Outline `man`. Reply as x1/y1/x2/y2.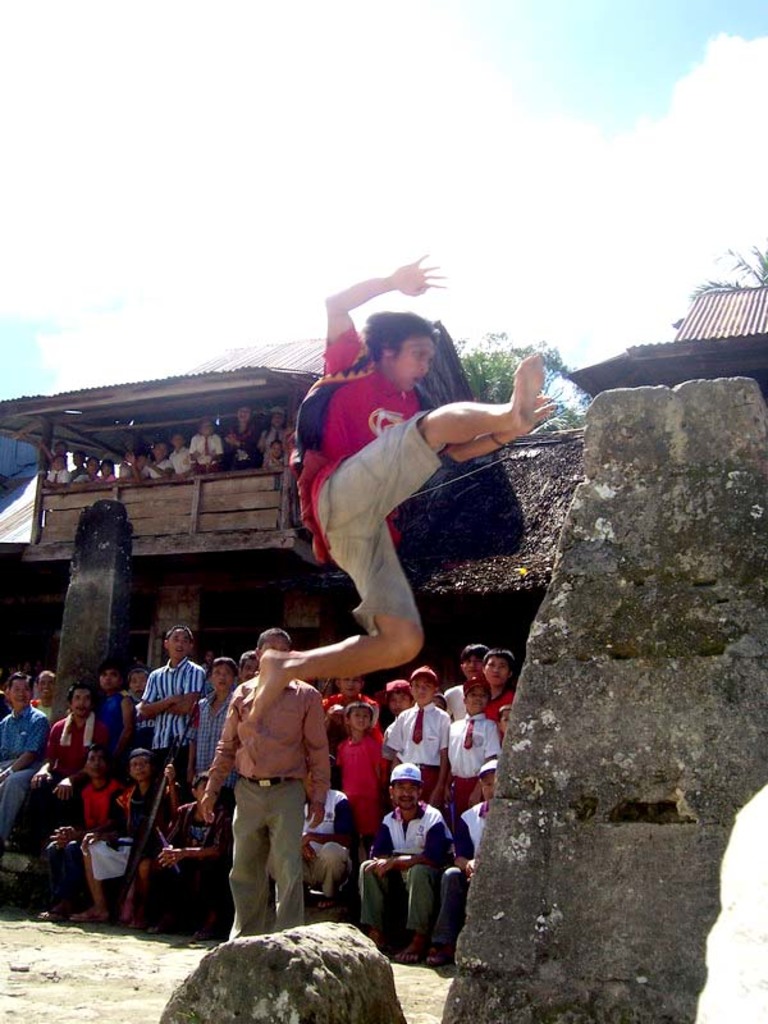
349/760/456/983.
